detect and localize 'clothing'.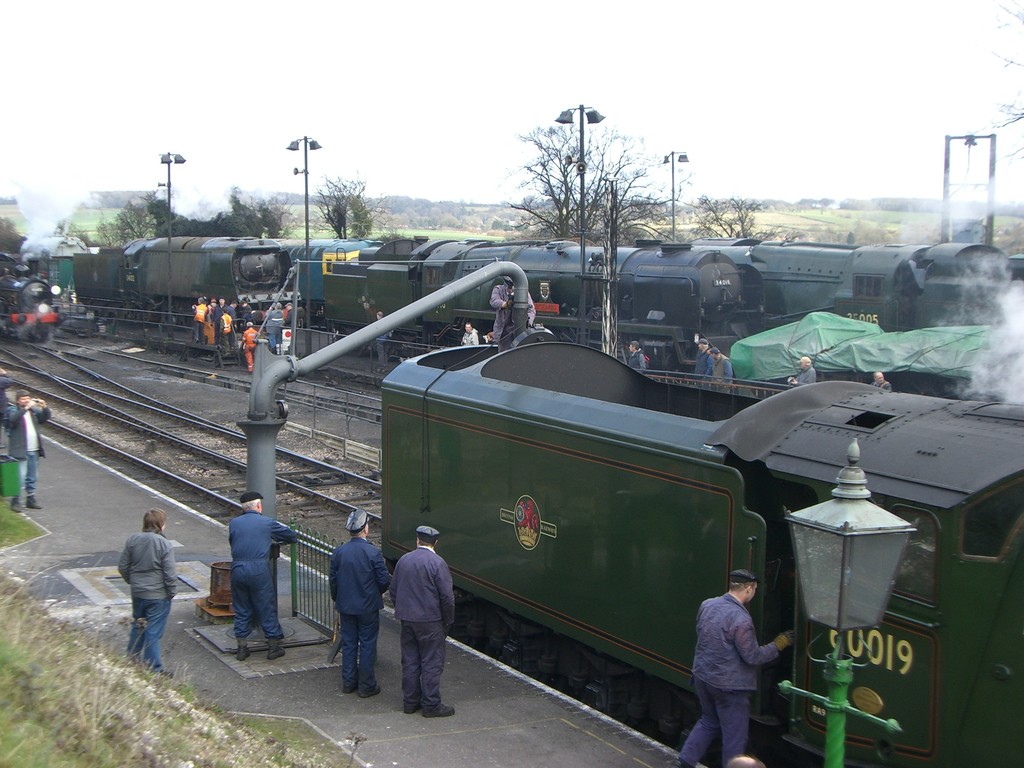
Localized at detection(226, 508, 296, 639).
